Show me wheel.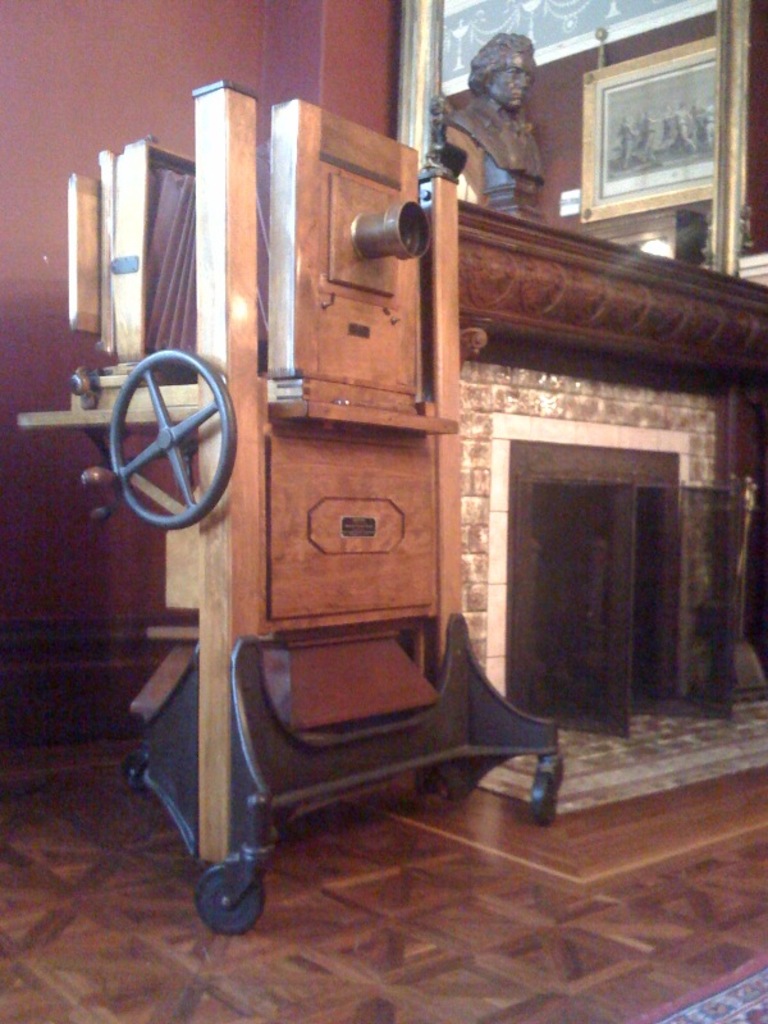
wheel is here: [left=192, top=865, right=266, bottom=933].
